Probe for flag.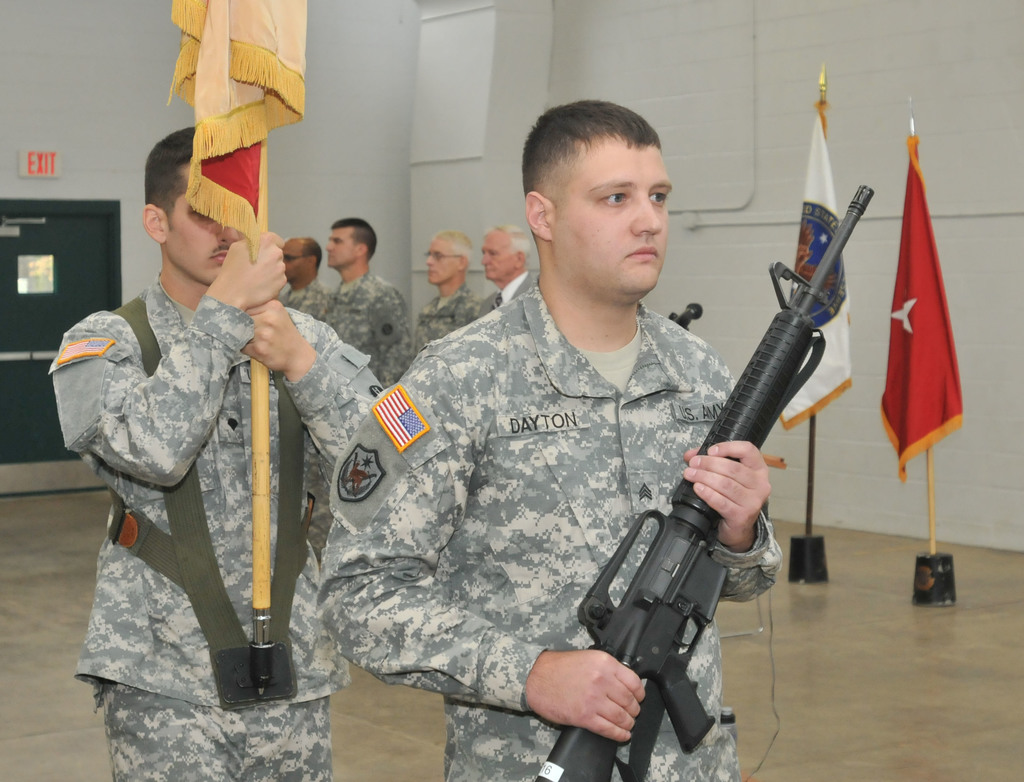
Probe result: [164,0,310,257].
